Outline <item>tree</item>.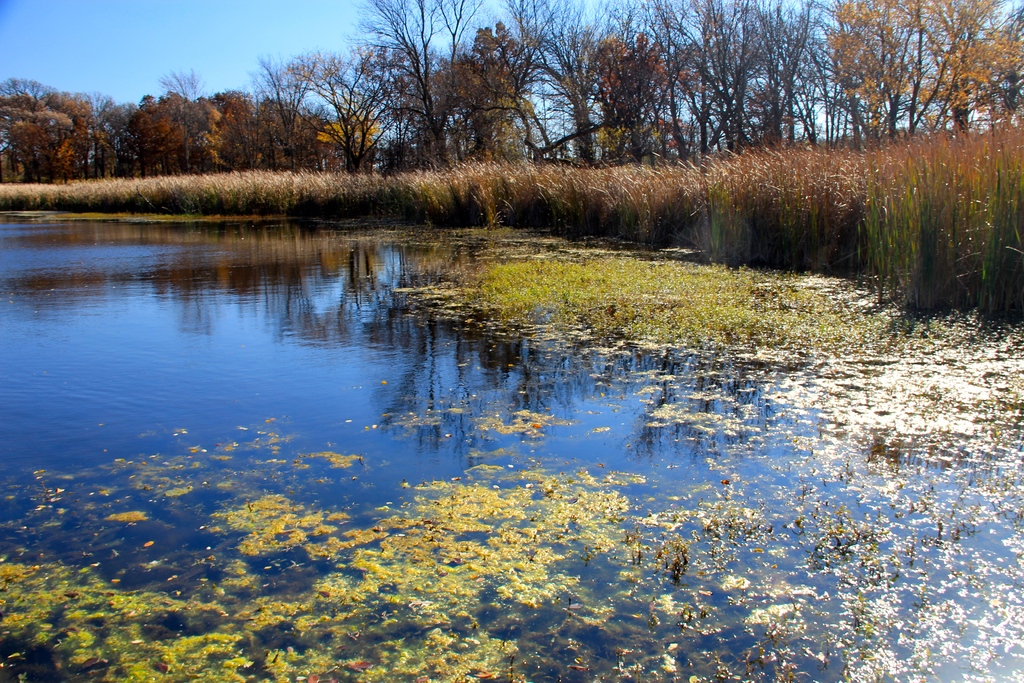
Outline: x1=263, y1=50, x2=323, y2=202.
